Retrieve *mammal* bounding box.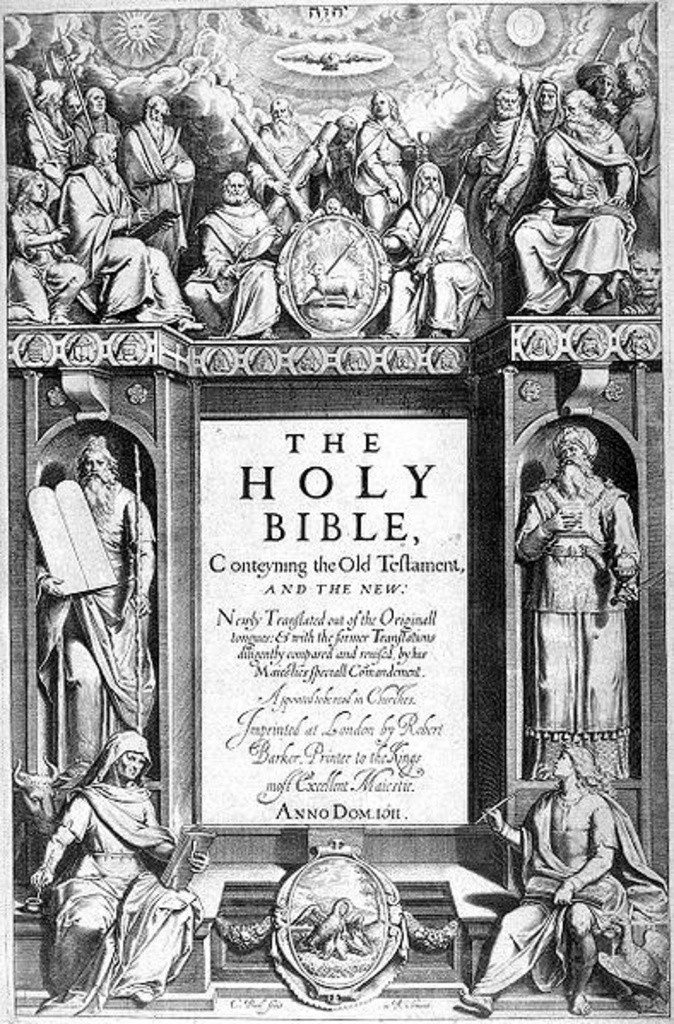
Bounding box: 469:768:652:1005.
